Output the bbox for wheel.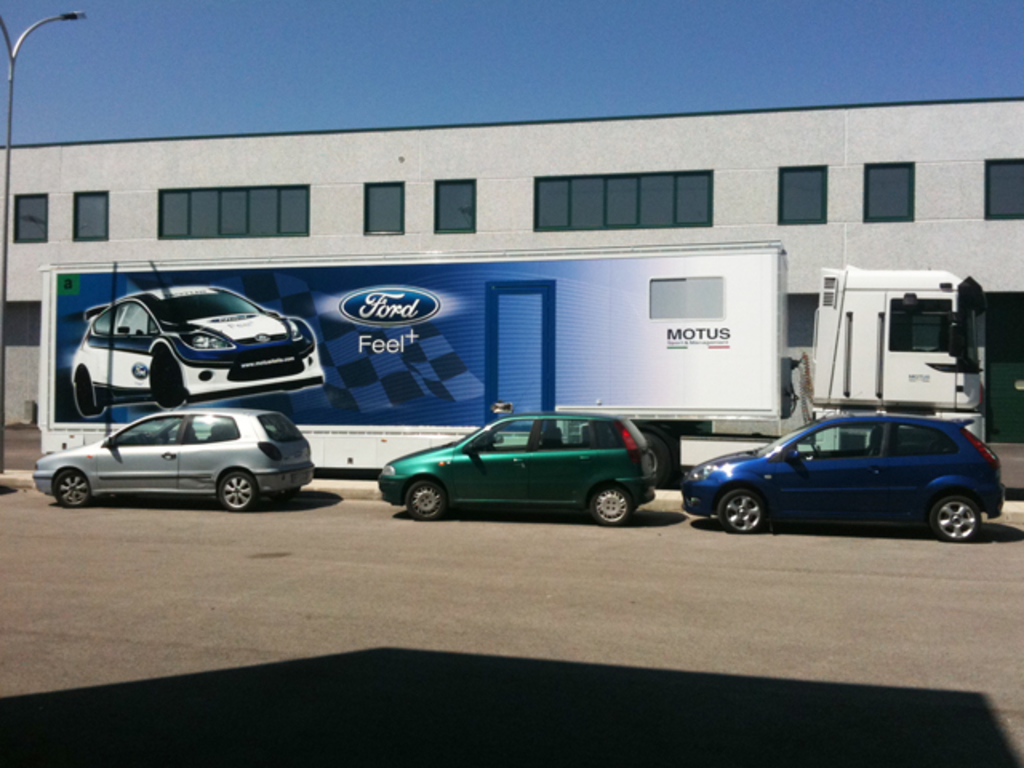
<box>218,469,259,514</box>.
